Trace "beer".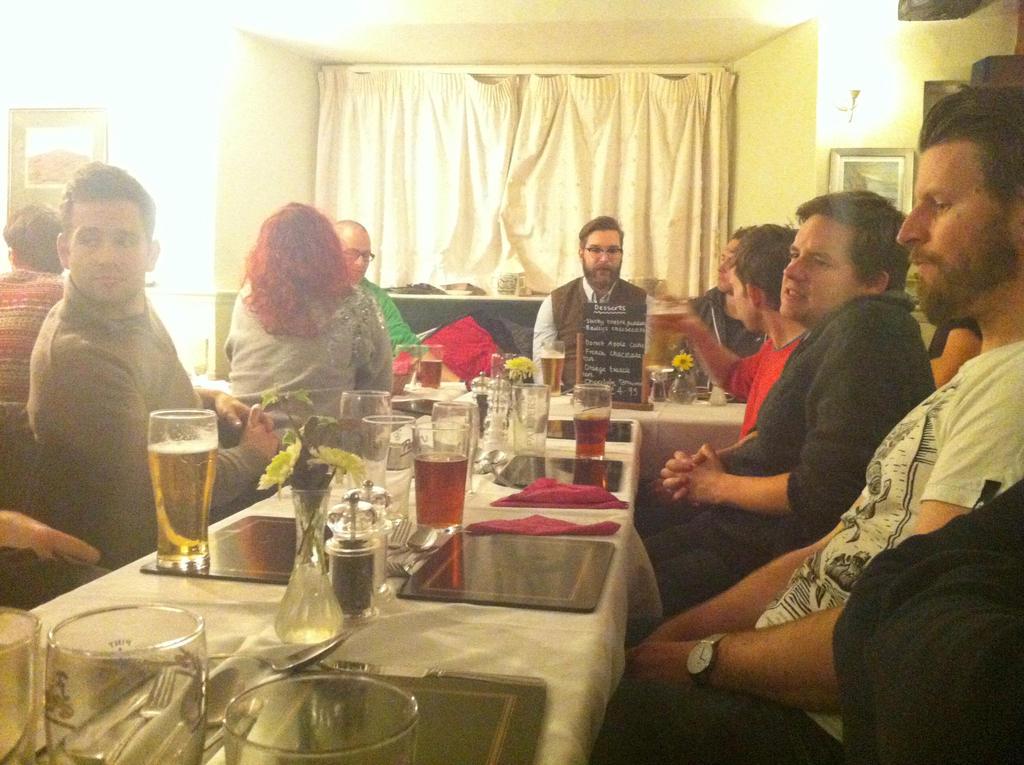
Traced to x1=146 y1=437 x2=216 y2=559.
